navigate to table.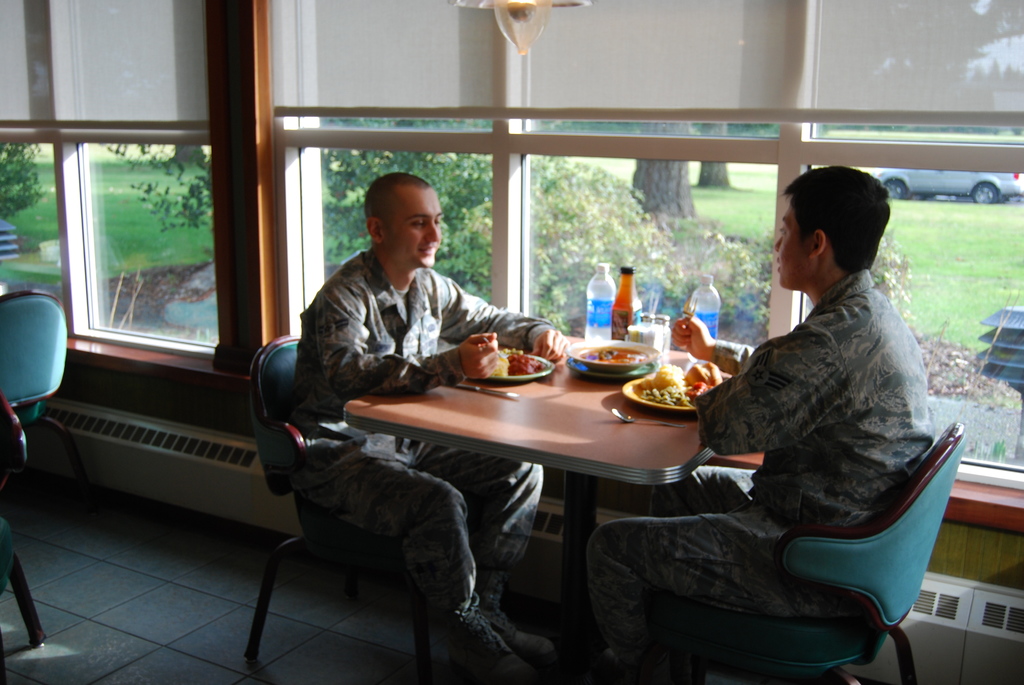
Navigation target: {"x1": 335, "y1": 329, "x2": 732, "y2": 677}.
